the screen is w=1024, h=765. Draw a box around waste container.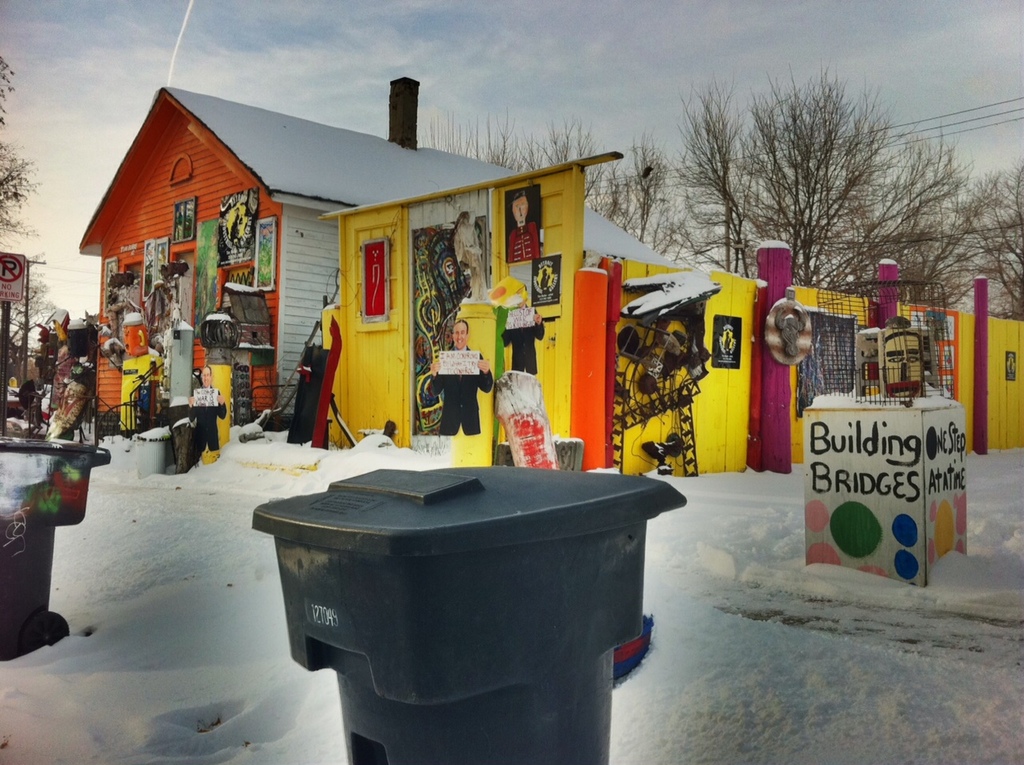
<region>253, 474, 659, 760</region>.
